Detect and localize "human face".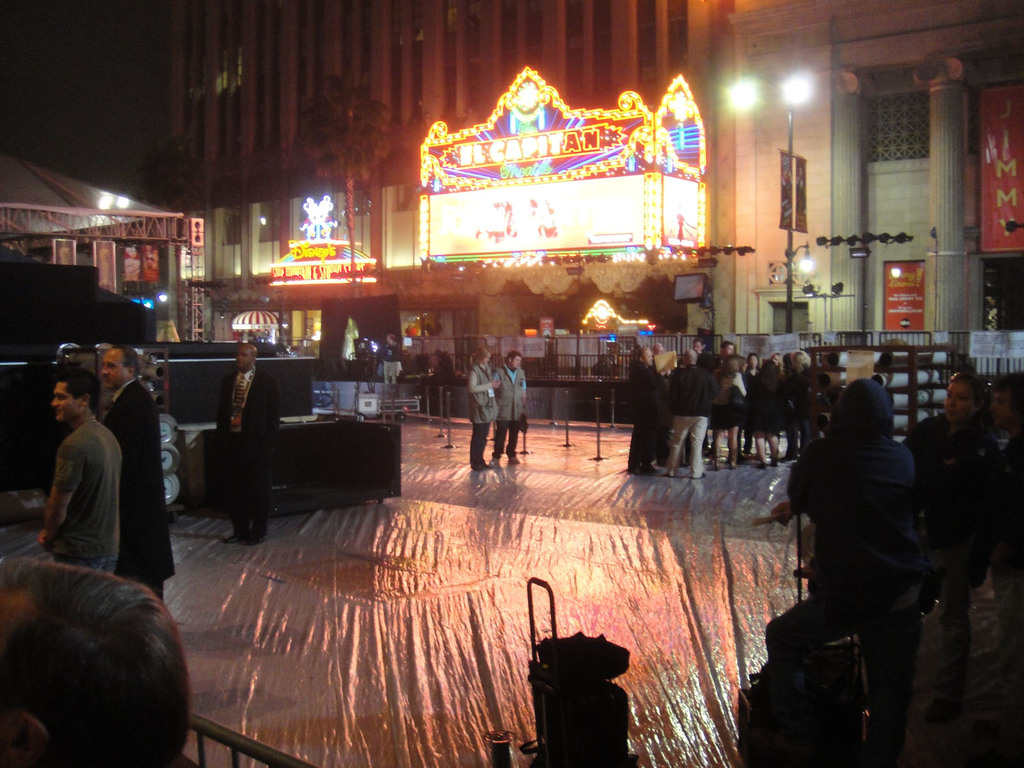
Localized at pyautogui.locateOnScreen(100, 347, 129, 387).
